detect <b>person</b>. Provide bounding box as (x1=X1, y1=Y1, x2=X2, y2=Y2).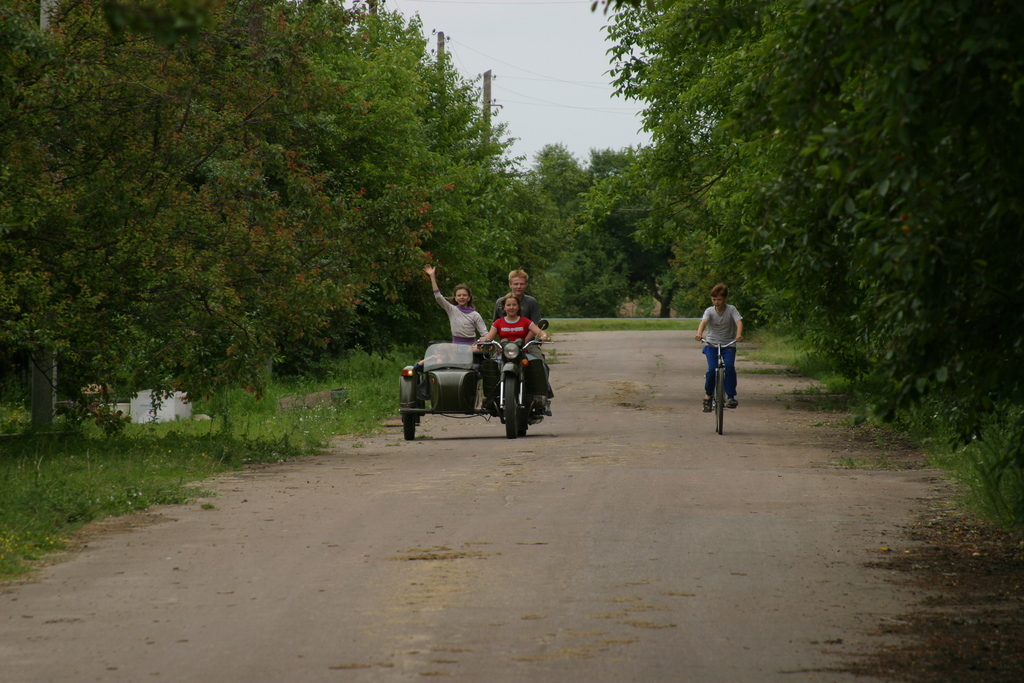
(x1=477, y1=298, x2=548, y2=418).
